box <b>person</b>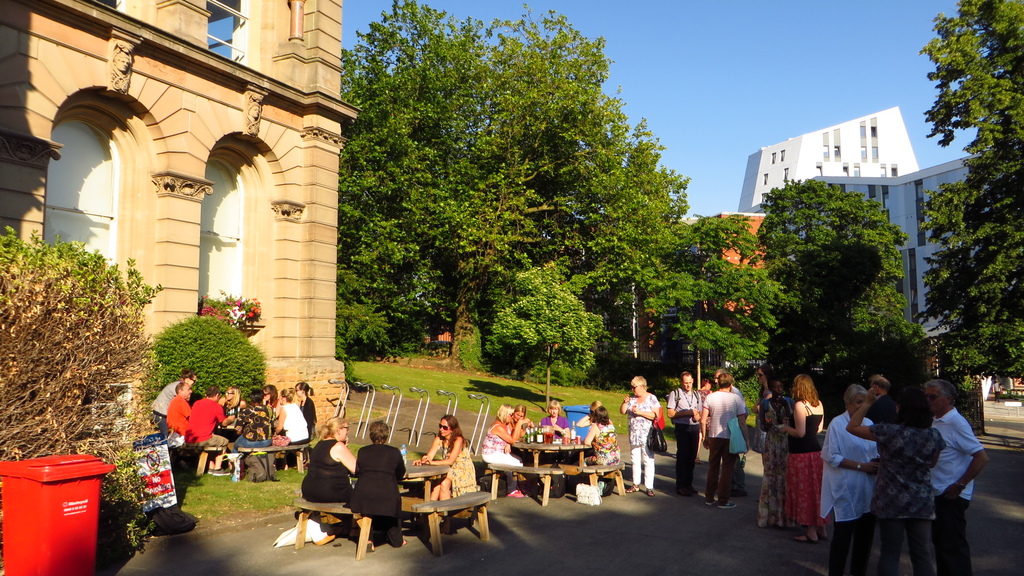
l=920, t=371, r=983, b=575
